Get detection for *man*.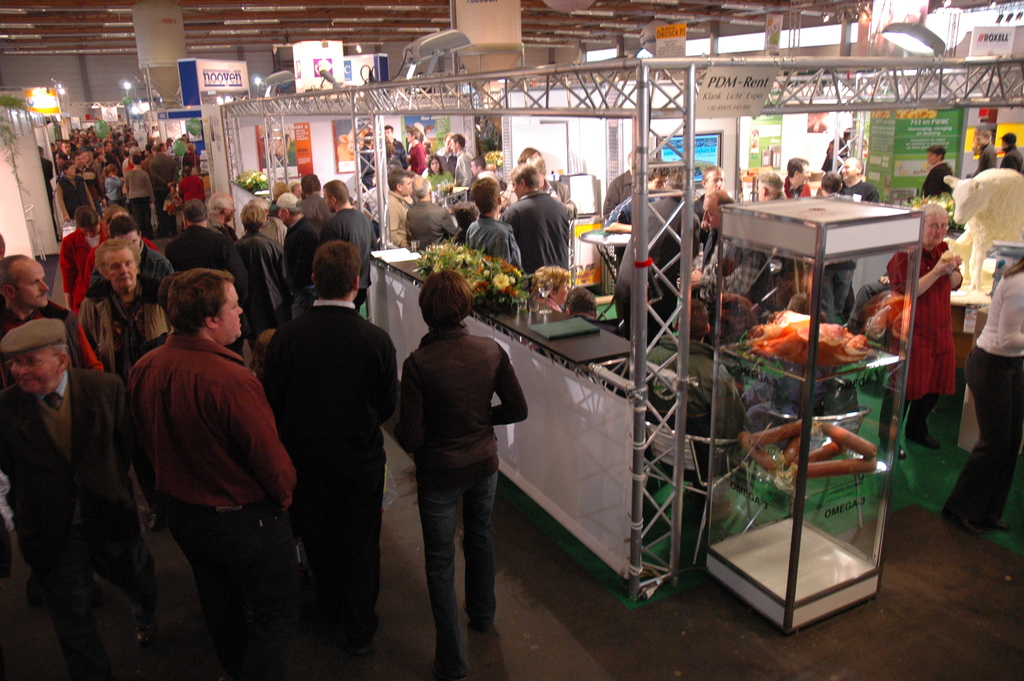
Detection: select_region(989, 129, 1023, 172).
